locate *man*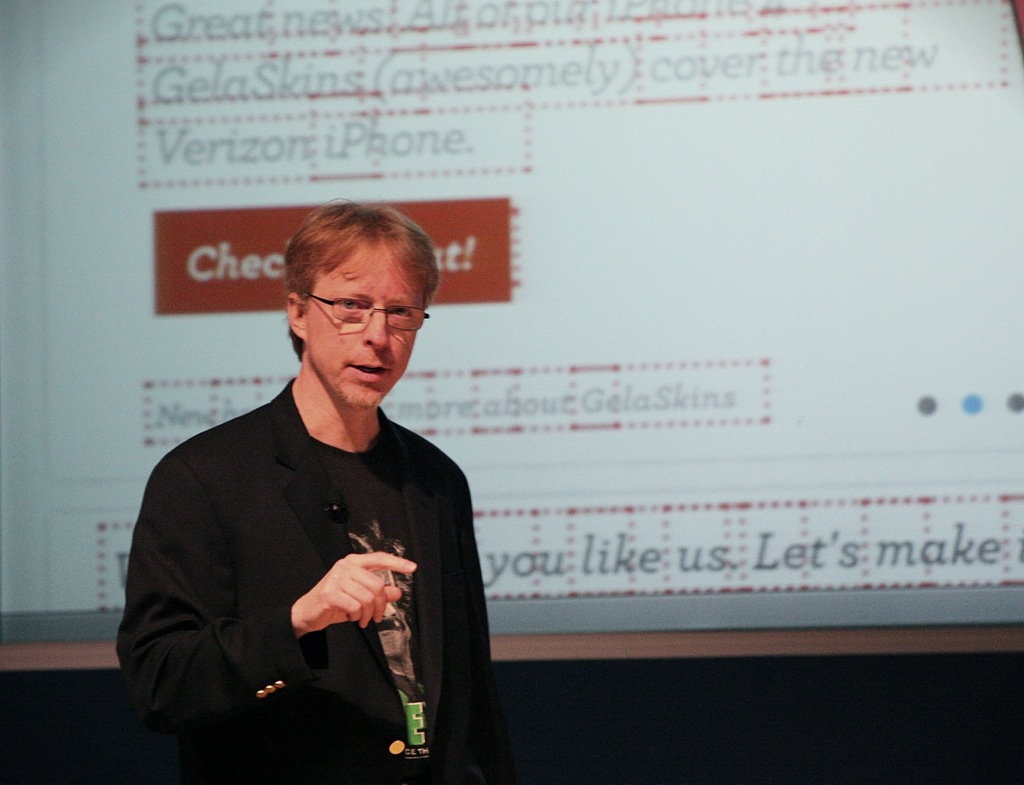
<region>122, 211, 490, 766</region>
